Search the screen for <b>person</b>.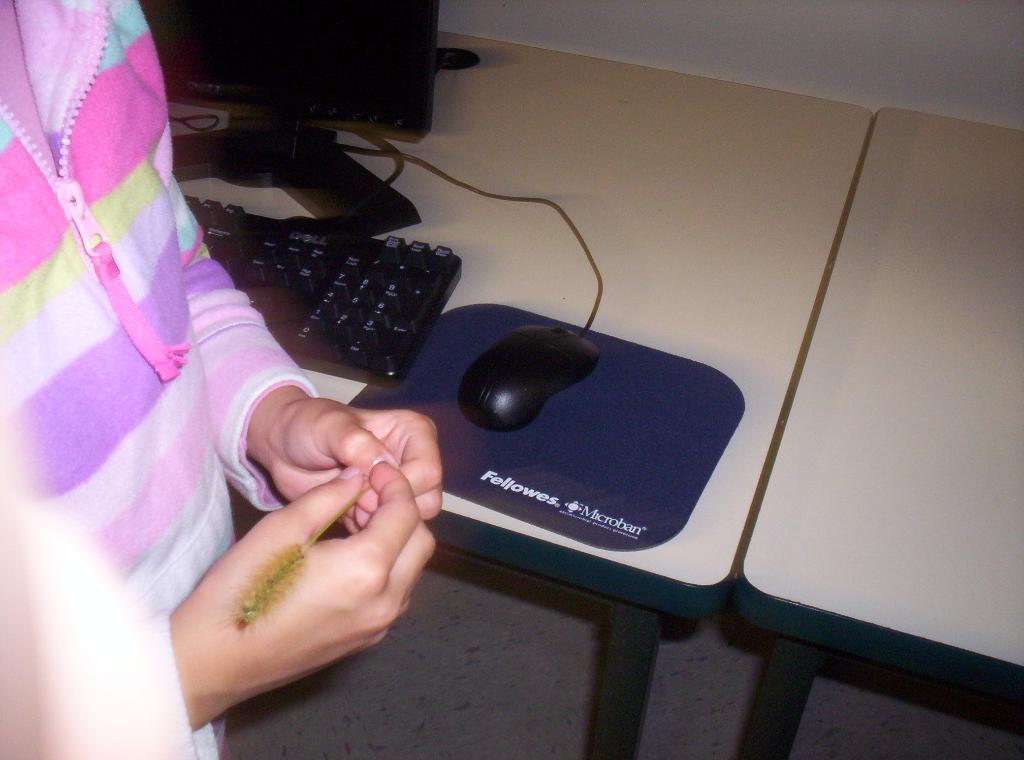
Found at rect(0, 0, 444, 759).
